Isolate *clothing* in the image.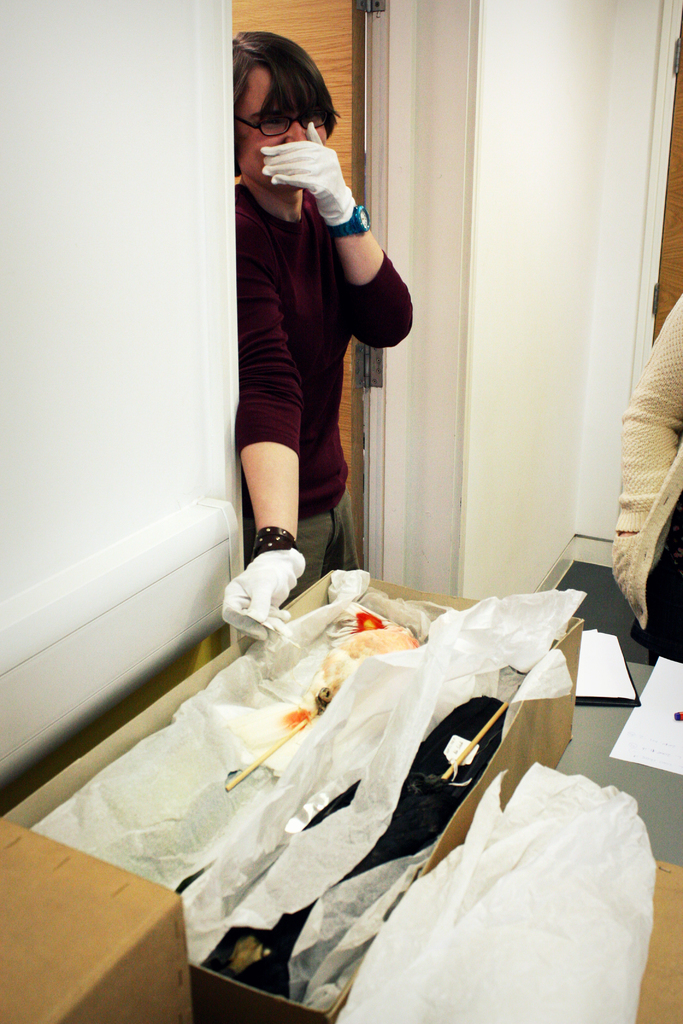
Isolated region: (212,180,438,601).
